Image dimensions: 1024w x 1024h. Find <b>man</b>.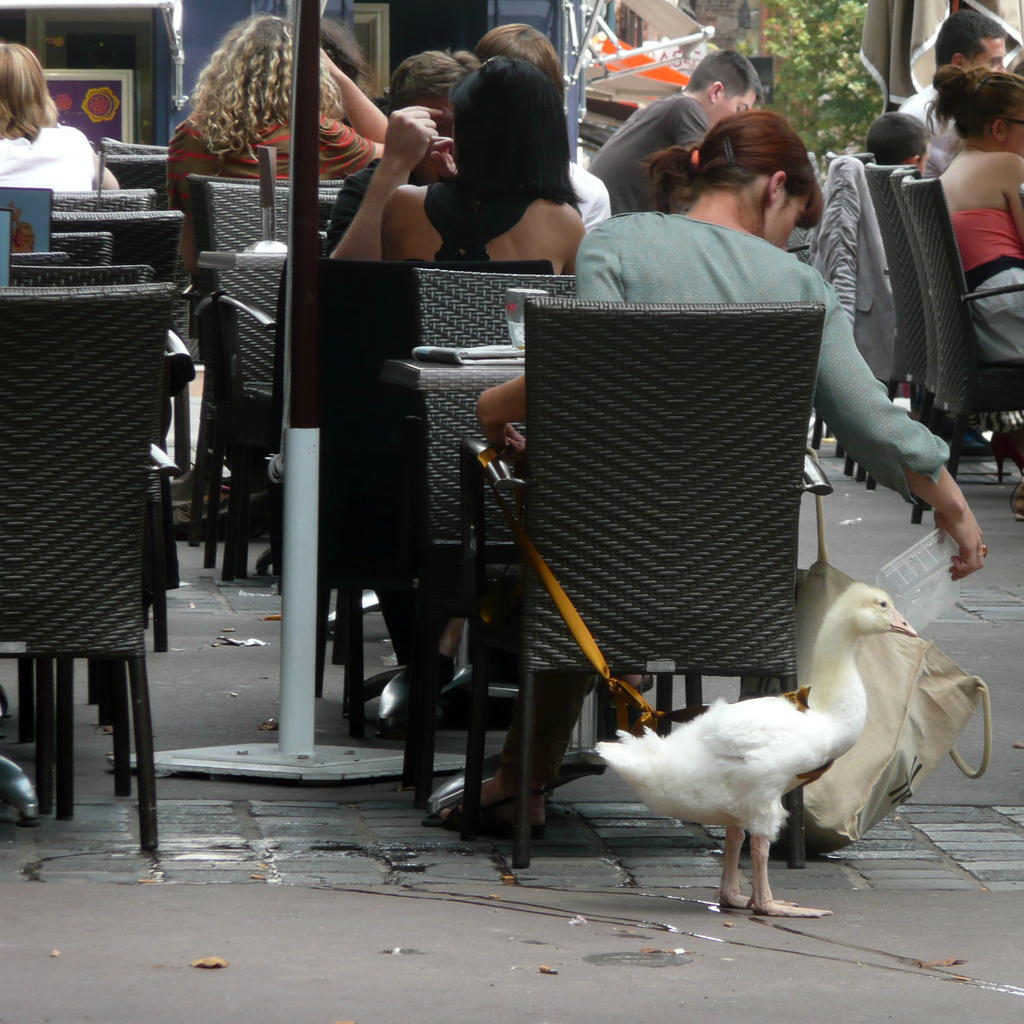
x1=889, y1=4, x2=1010, y2=185.
